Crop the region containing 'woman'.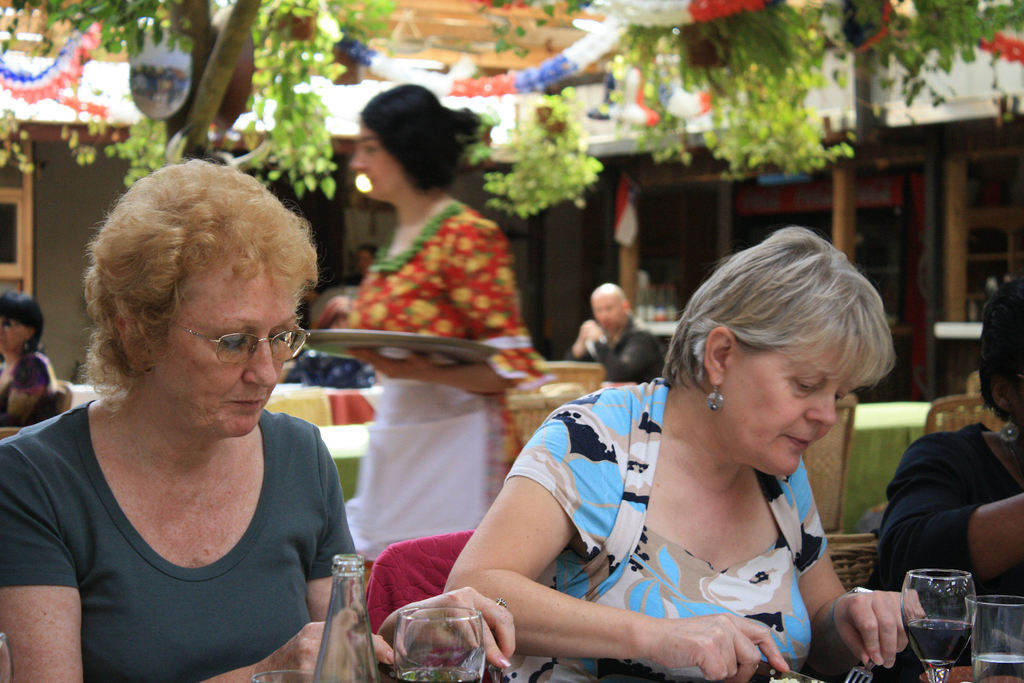
Crop region: bbox(0, 159, 514, 682).
